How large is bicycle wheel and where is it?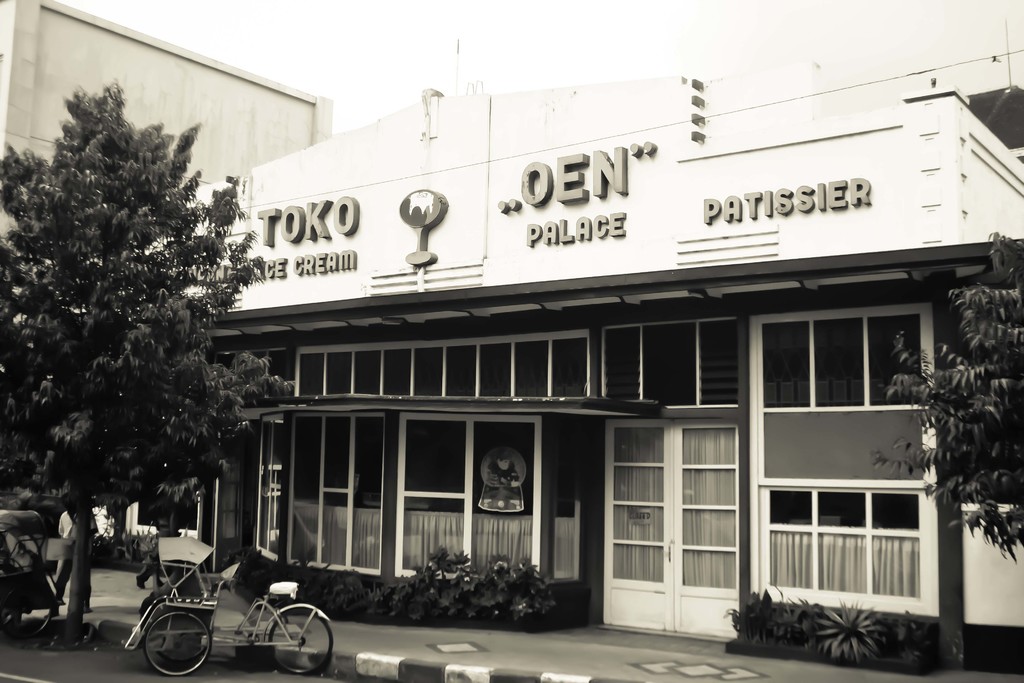
Bounding box: box(264, 600, 336, 674).
